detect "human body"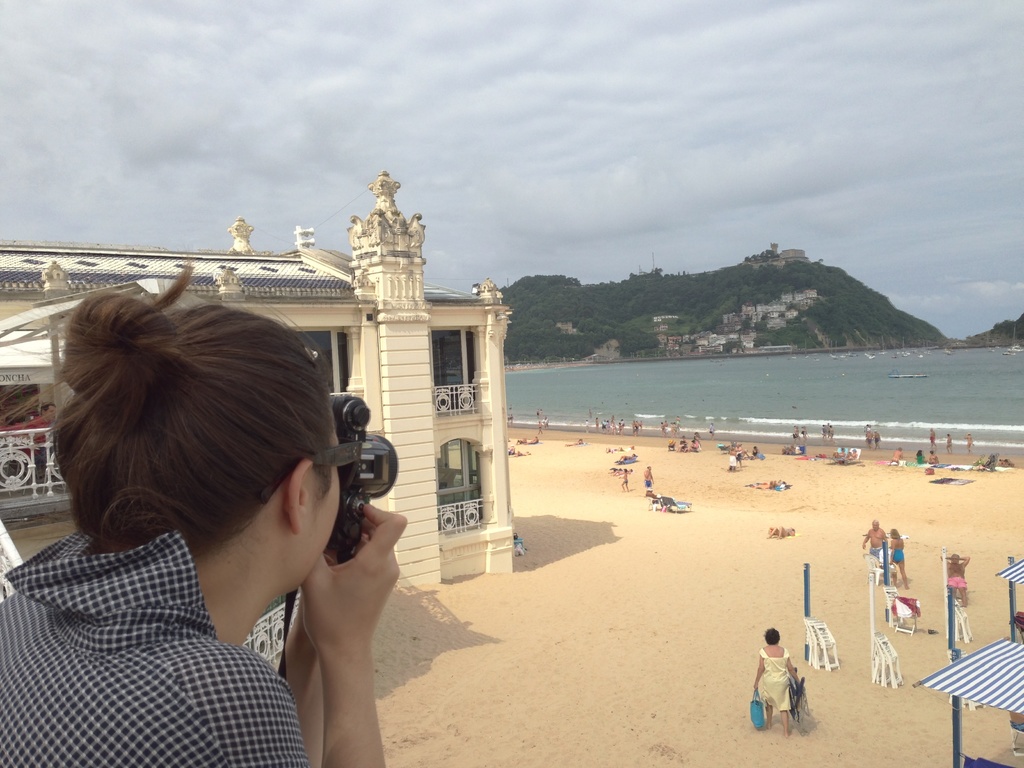
<bbox>673, 417, 677, 433</bbox>
